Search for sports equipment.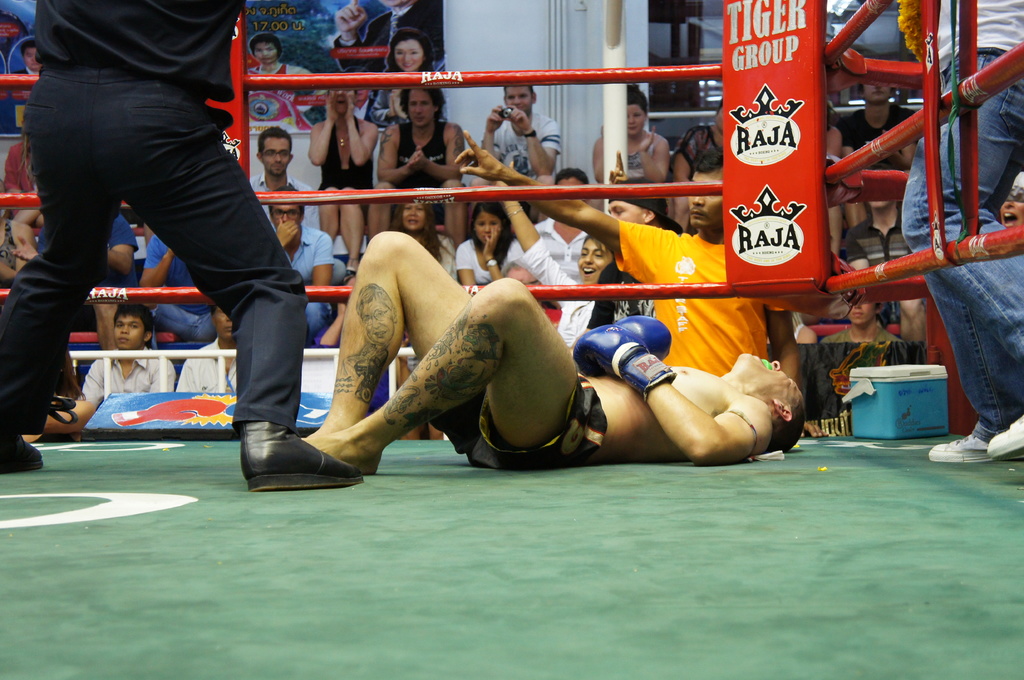
Found at x1=572, y1=325, x2=675, y2=402.
